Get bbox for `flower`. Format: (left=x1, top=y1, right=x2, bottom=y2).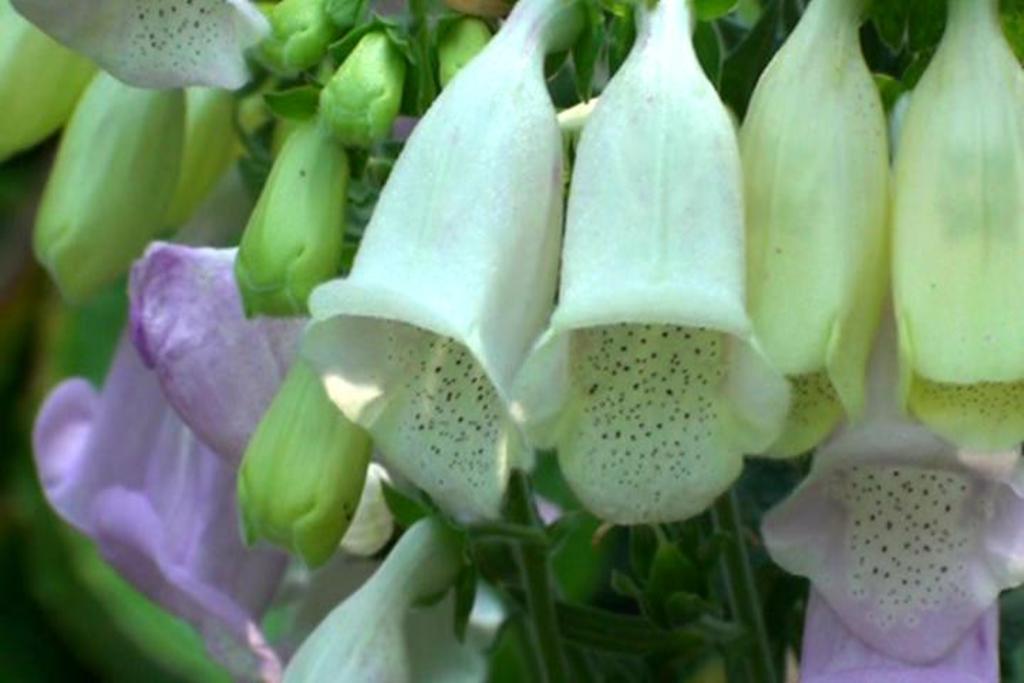
(left=734, top=0, right=876, bottom=464).
